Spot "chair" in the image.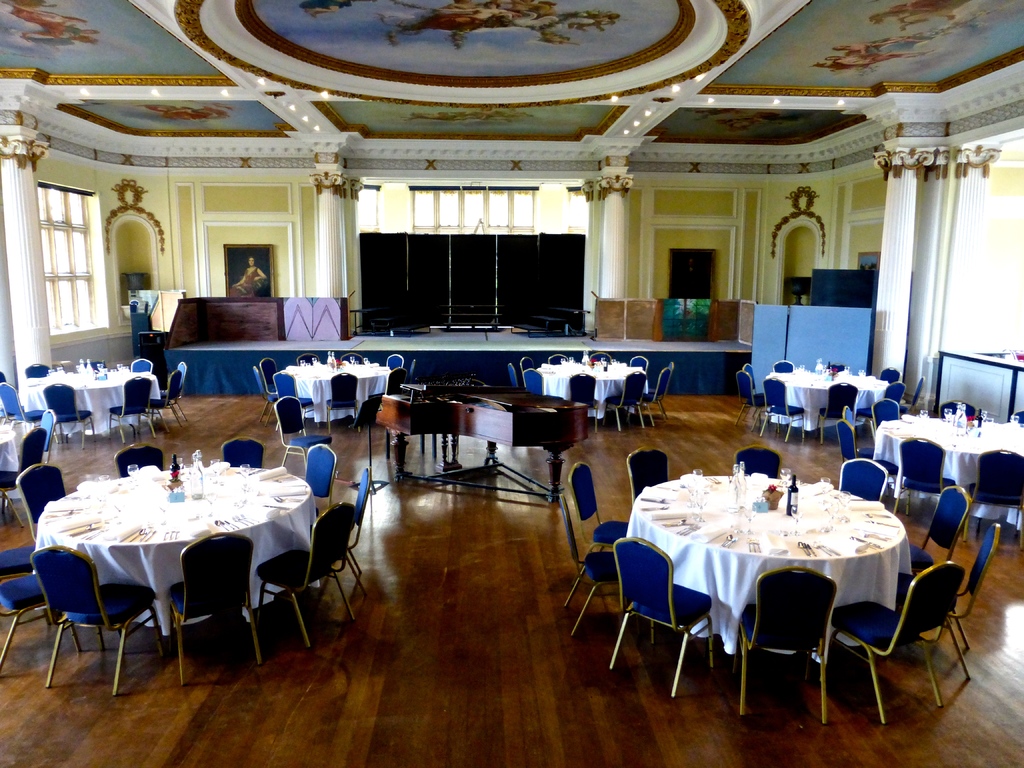
"chair" found at x1=149 y1=369 x2=181 y2=433.
